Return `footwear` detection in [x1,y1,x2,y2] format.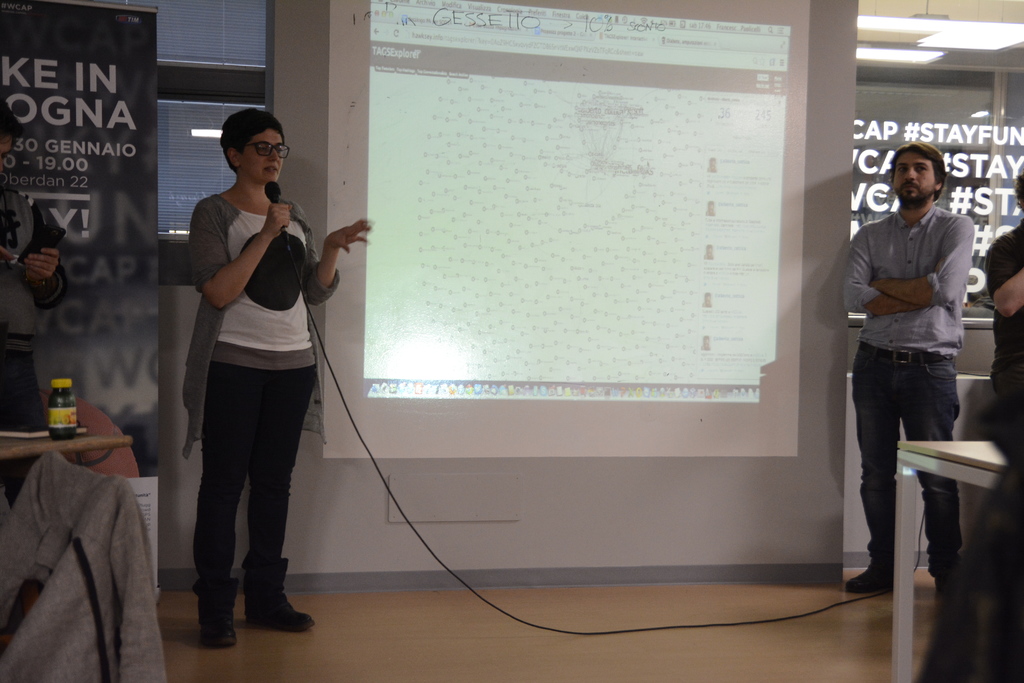
[846,558,893,593].
